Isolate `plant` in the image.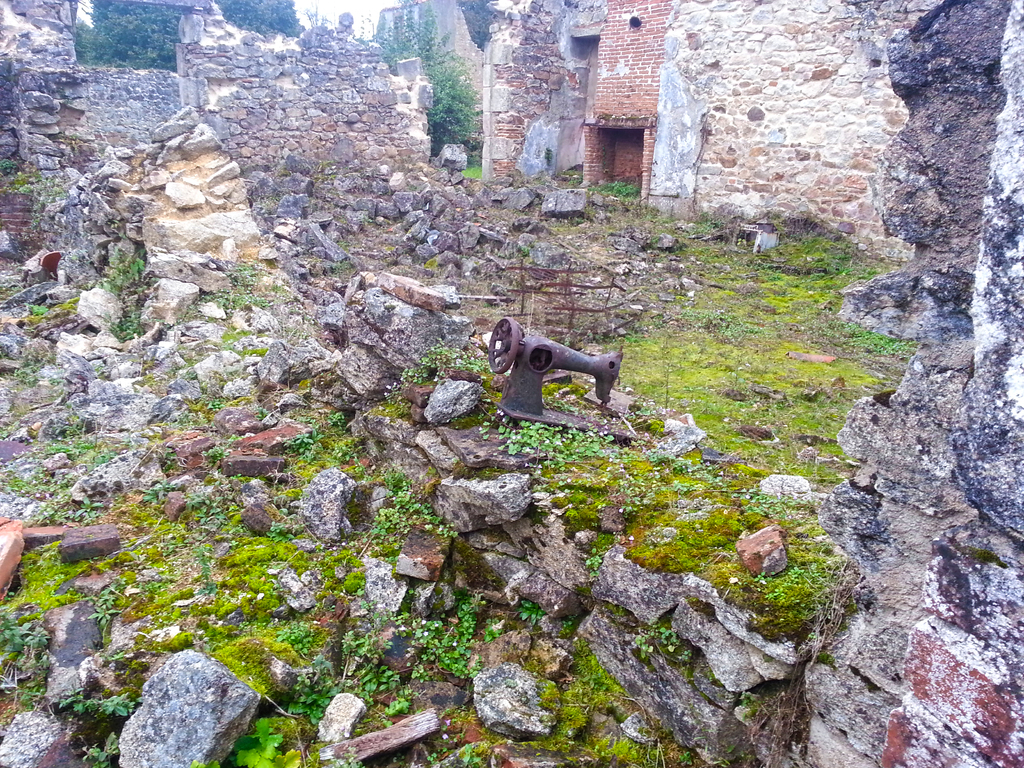
Isolated region: region(144, 437, 189, 474).
